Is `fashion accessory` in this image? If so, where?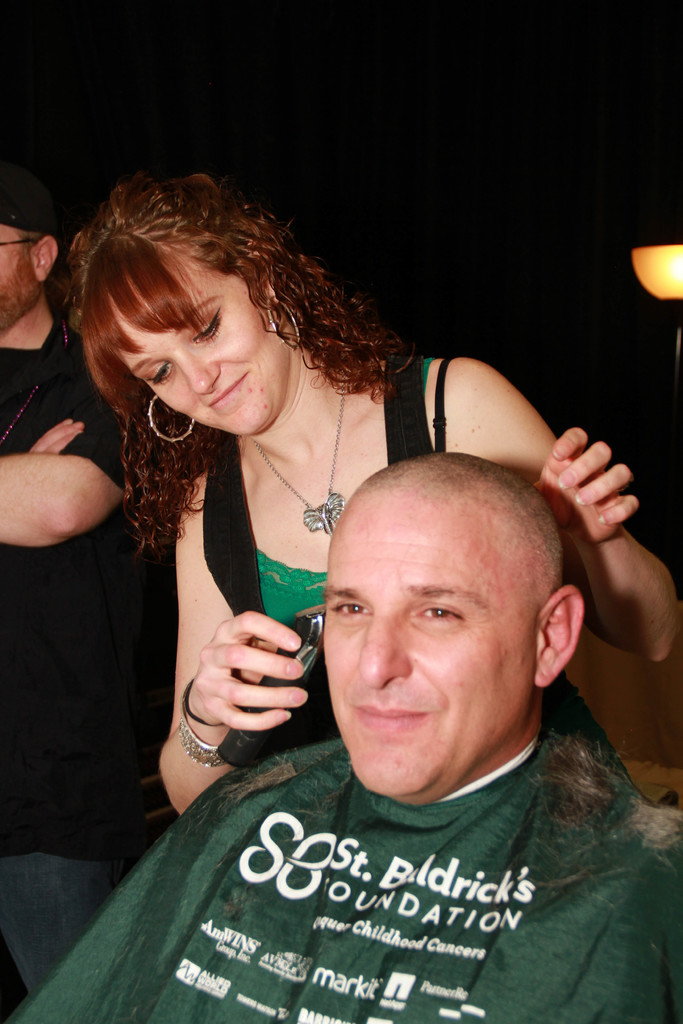
Yes, at {"x1": 268, "y1": 299, "x2": 303, "y2": 355}.
